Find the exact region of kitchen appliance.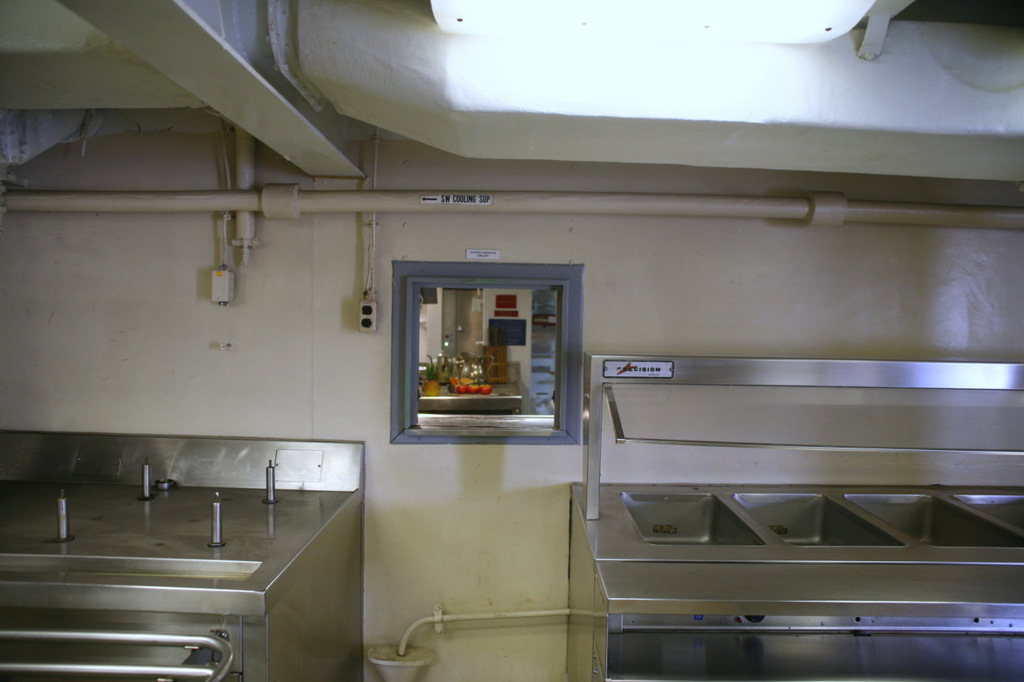
Exact region: {"x1": 567, "y1": 353, "x2": 1023, "y2": 681}.
